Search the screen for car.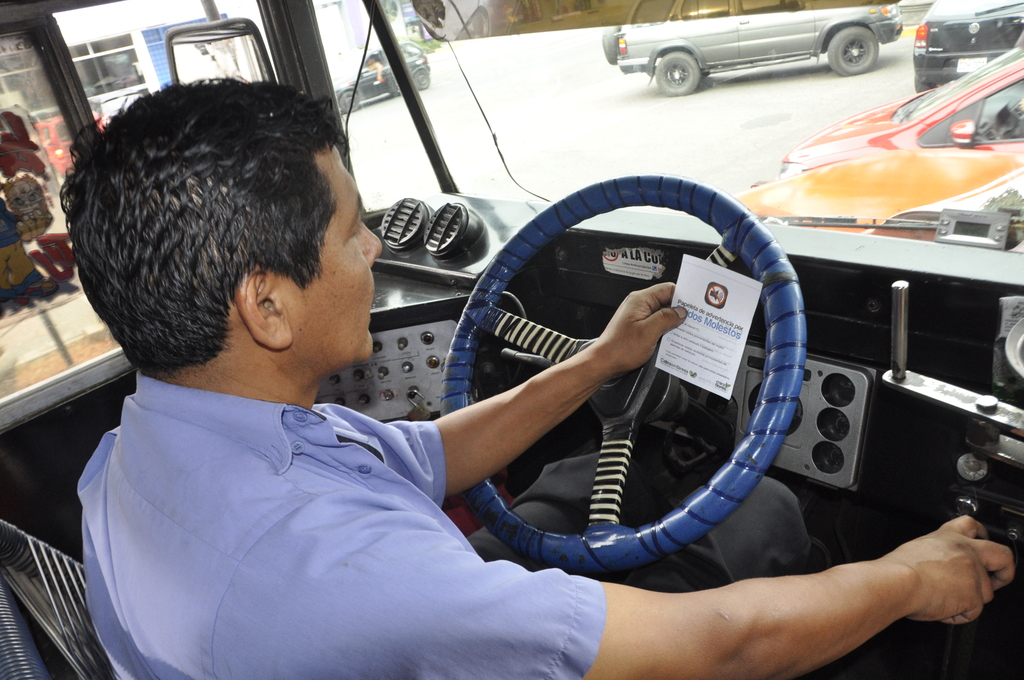
Found at BBox(332, 39, 431, 115).
